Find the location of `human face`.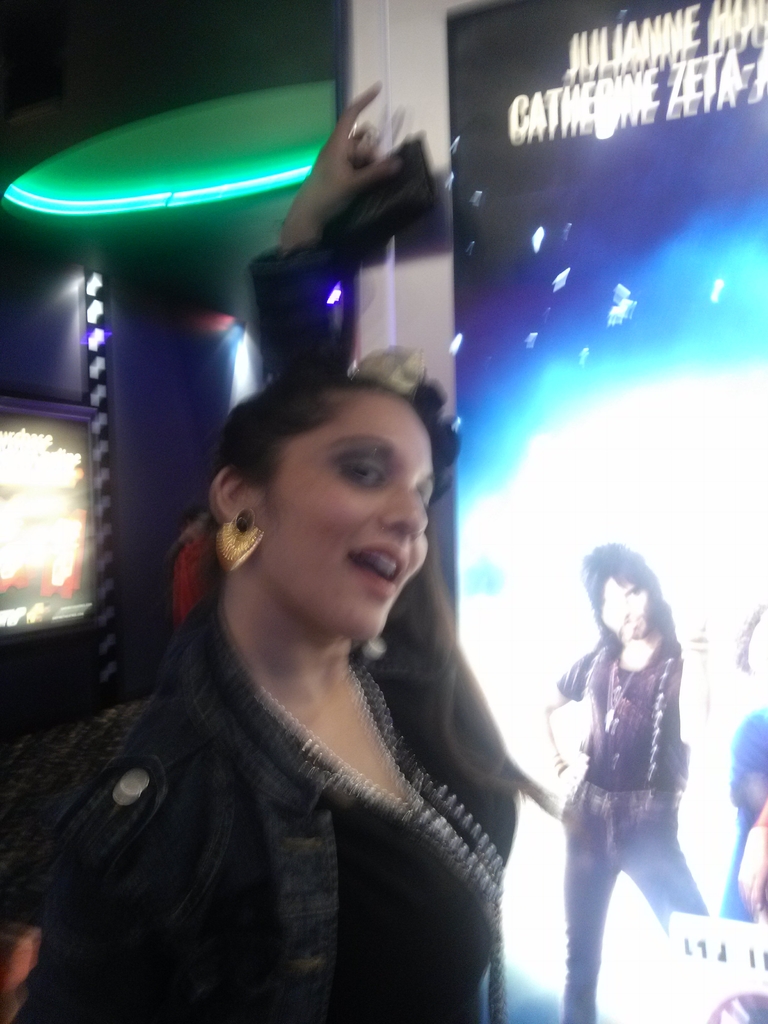
Location: bbox=(259, 391, 432, 645).
